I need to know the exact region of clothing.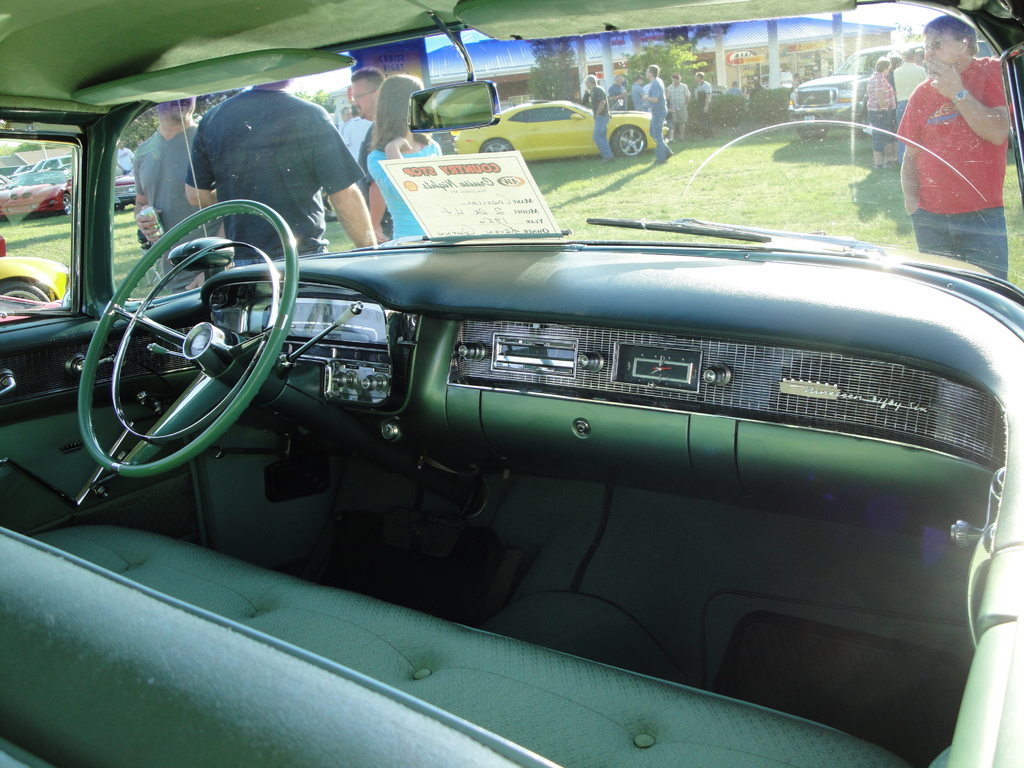
Region: box(182, 90, 362, 277).
